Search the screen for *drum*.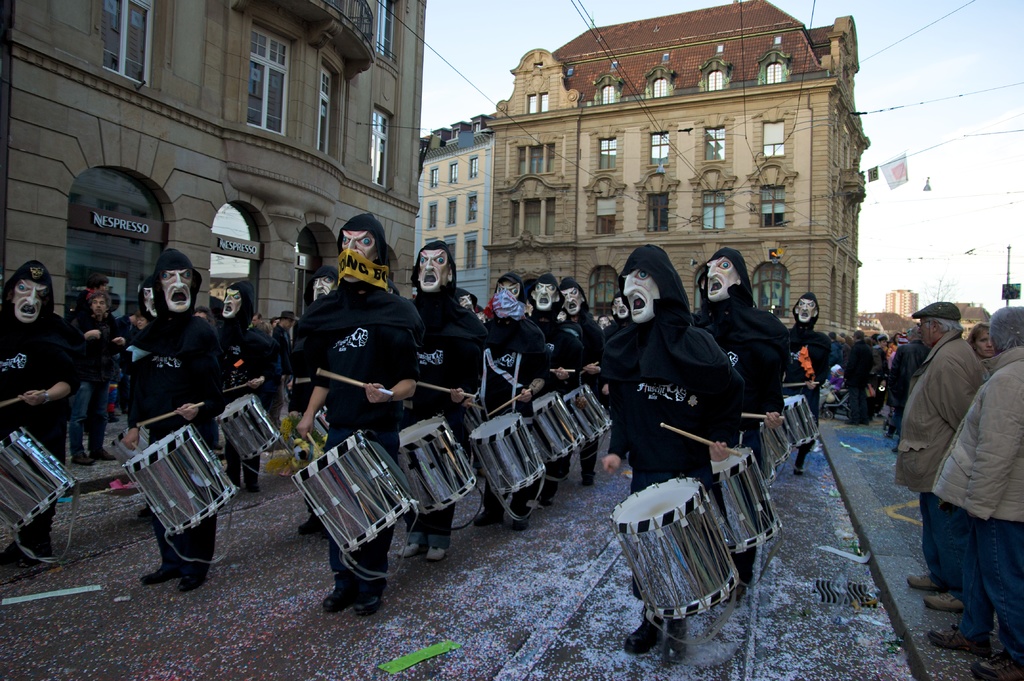
Found at (x1=467, y1=412, x2=547, y2=495).
